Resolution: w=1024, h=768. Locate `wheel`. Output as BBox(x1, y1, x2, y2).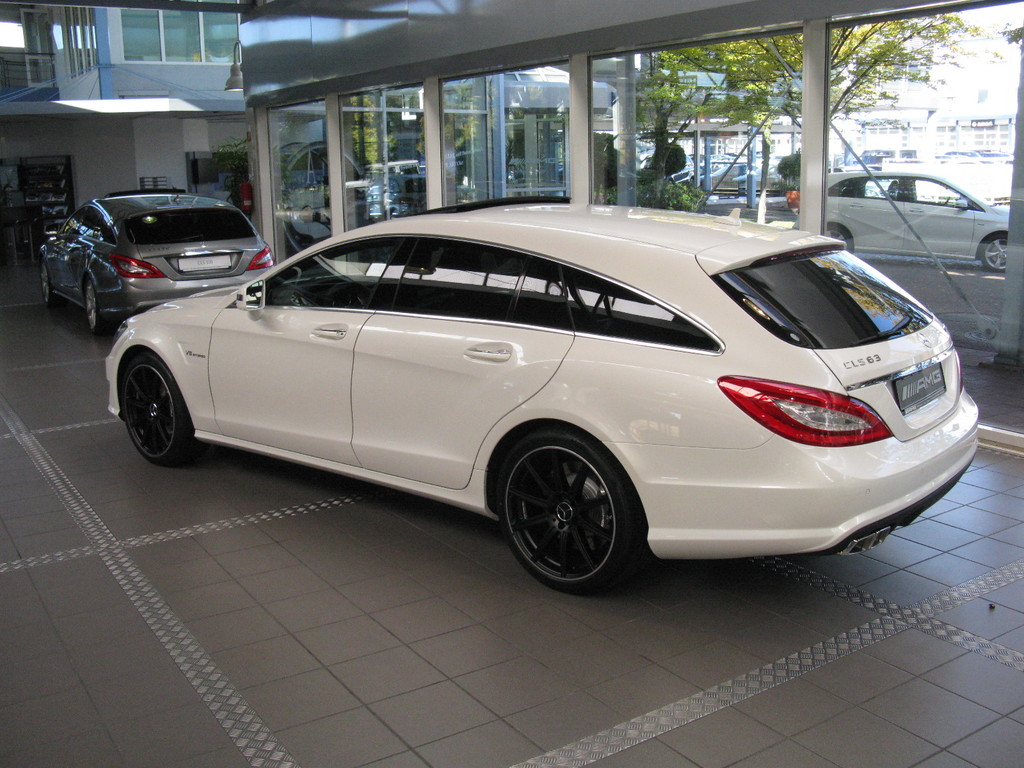
BBox(86, 282, 118, 337).
